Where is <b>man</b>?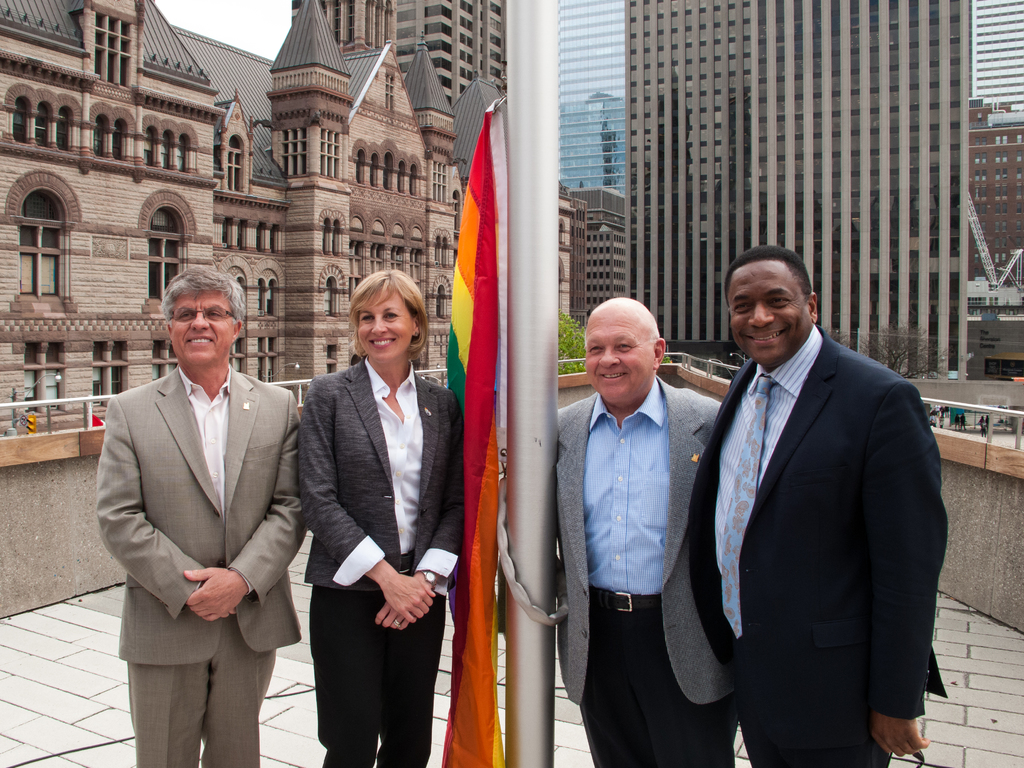
x1=554, y1=295, x2=733, y2=767.
